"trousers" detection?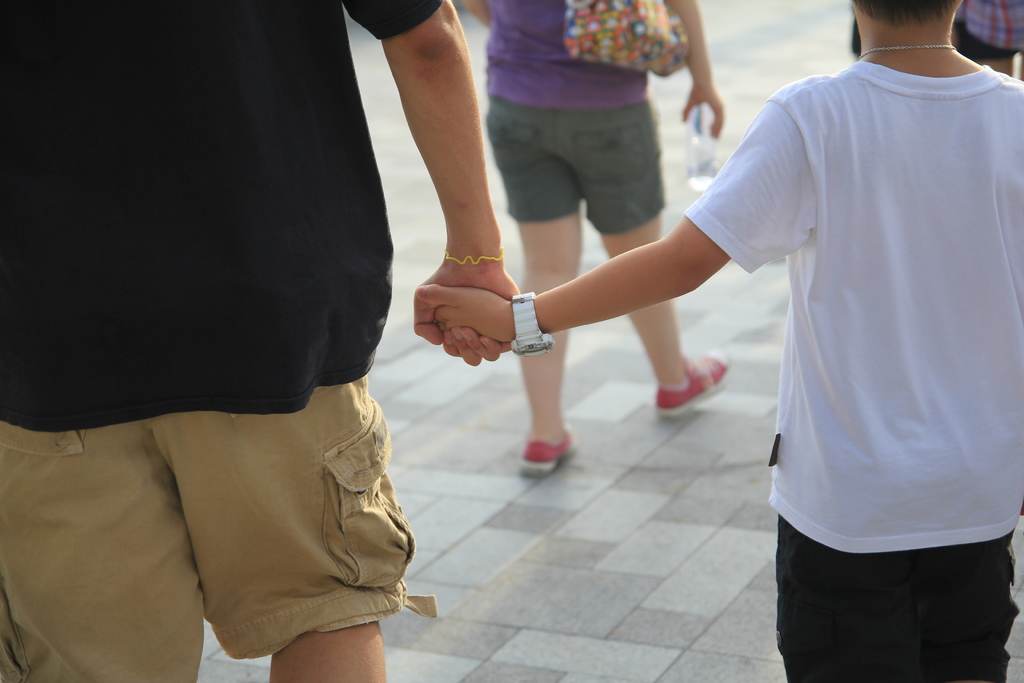
pyautogui.locateOnScreen(769, 525, 1004, 666)
